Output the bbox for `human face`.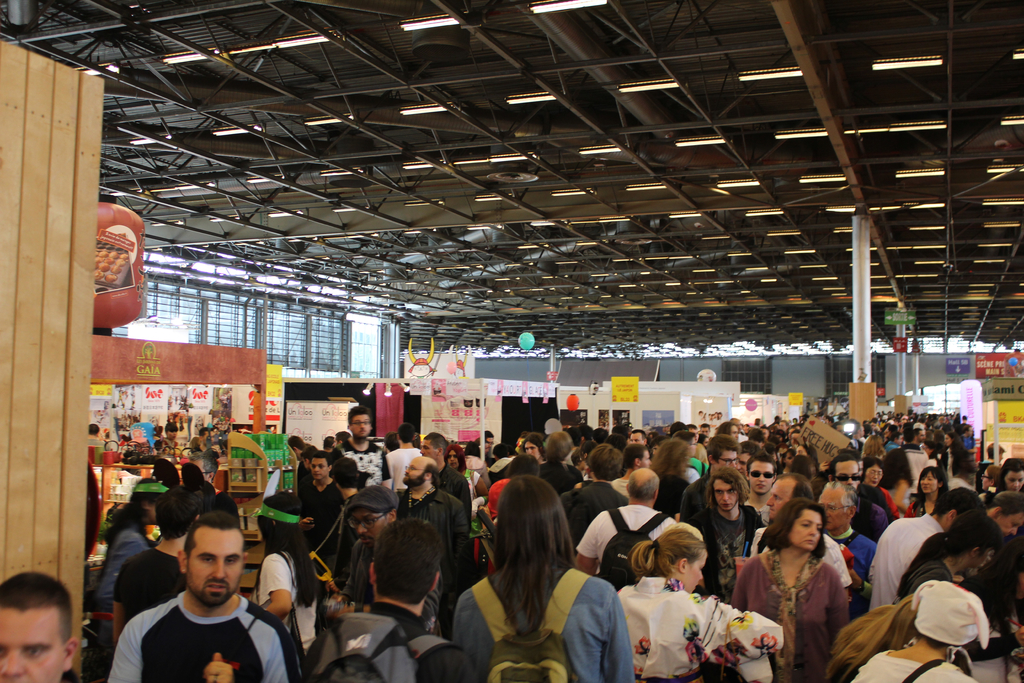
749 464 778 493.
